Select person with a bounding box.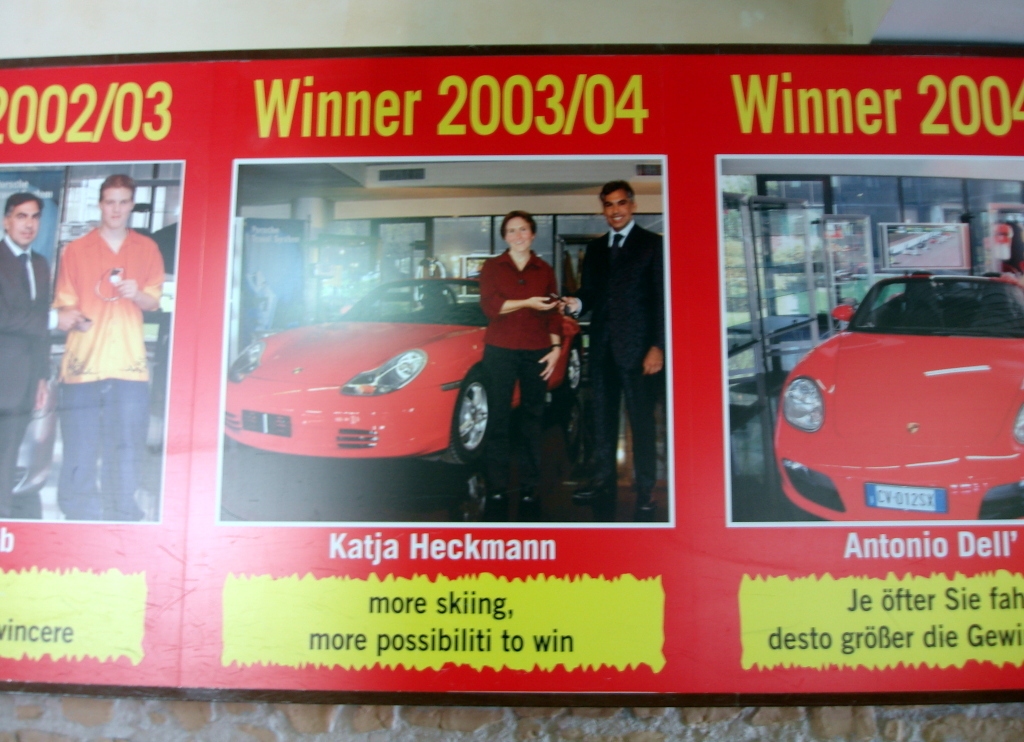
(564,183,664,510).
